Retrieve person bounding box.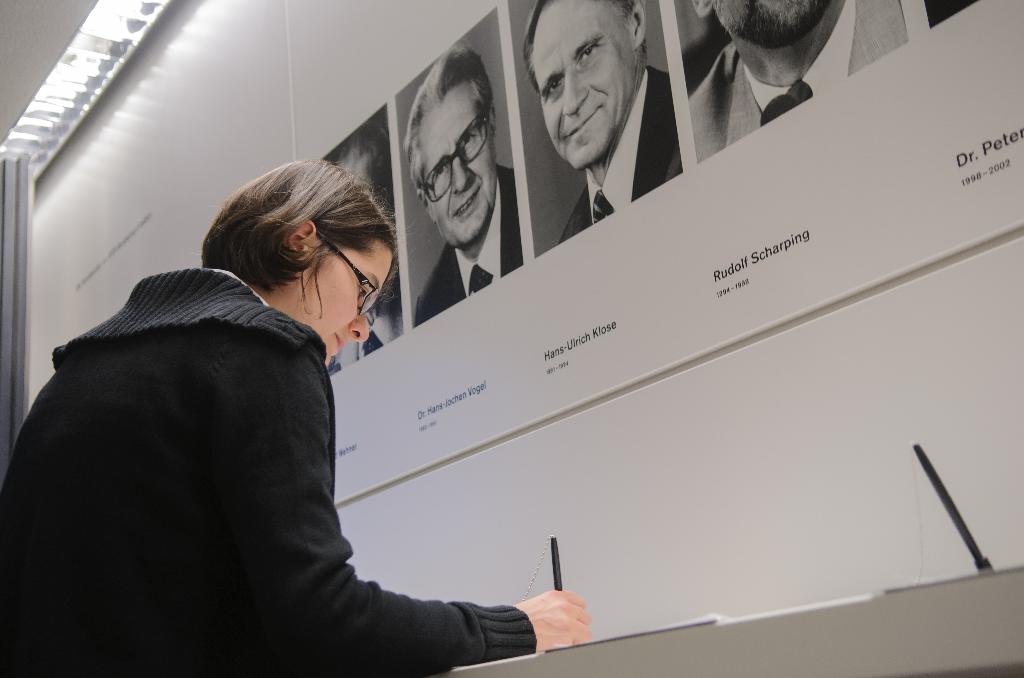
Bounding box: x1=686 y1=0 x2=910 y2=164.
